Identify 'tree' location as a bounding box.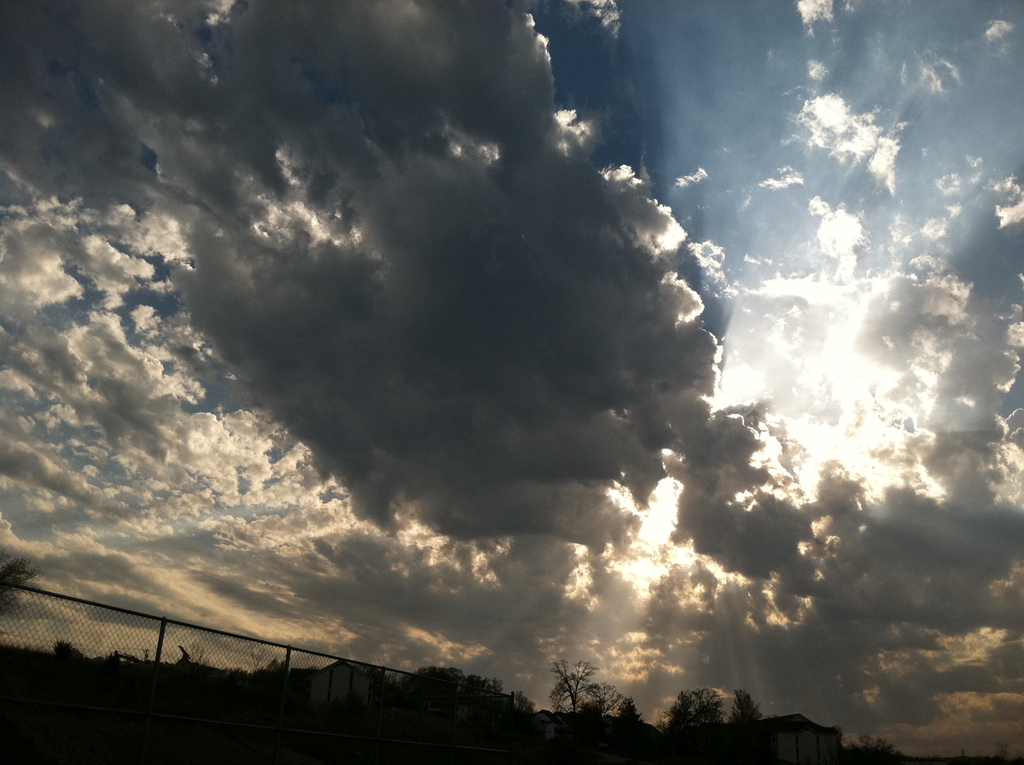
728:691:761:736.
